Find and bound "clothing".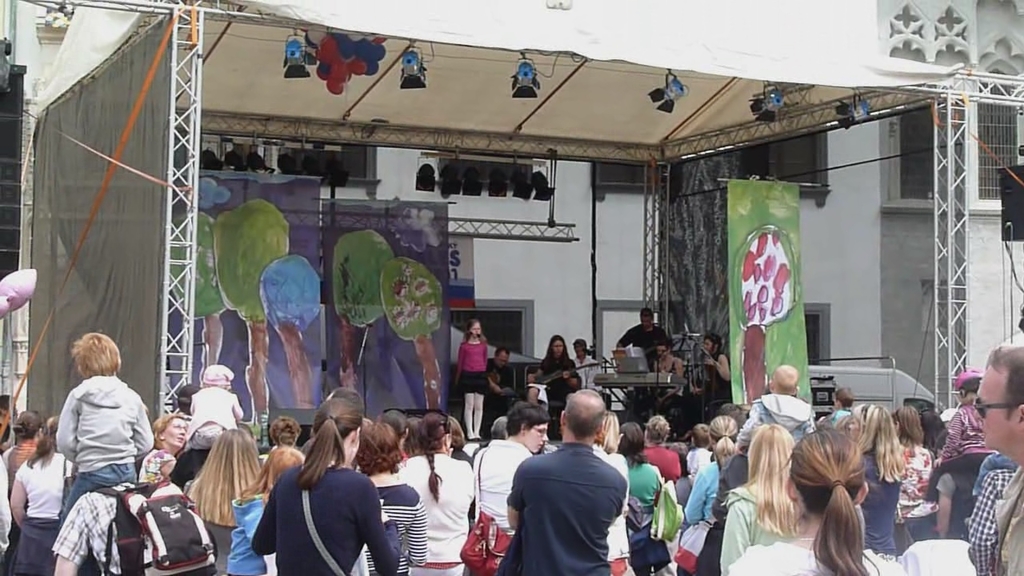
Bound: {"x1": 230, "y1": 492, "x2": 269, "y2": 575}.
